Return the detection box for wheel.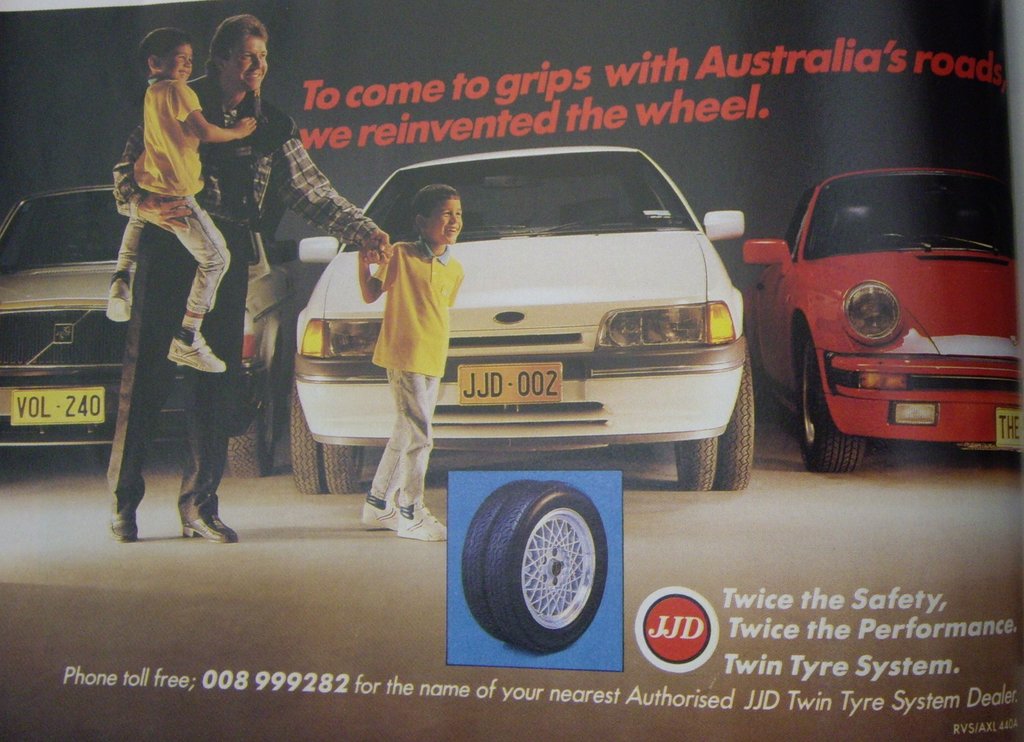
BBox(287, 367, 321, 493).
